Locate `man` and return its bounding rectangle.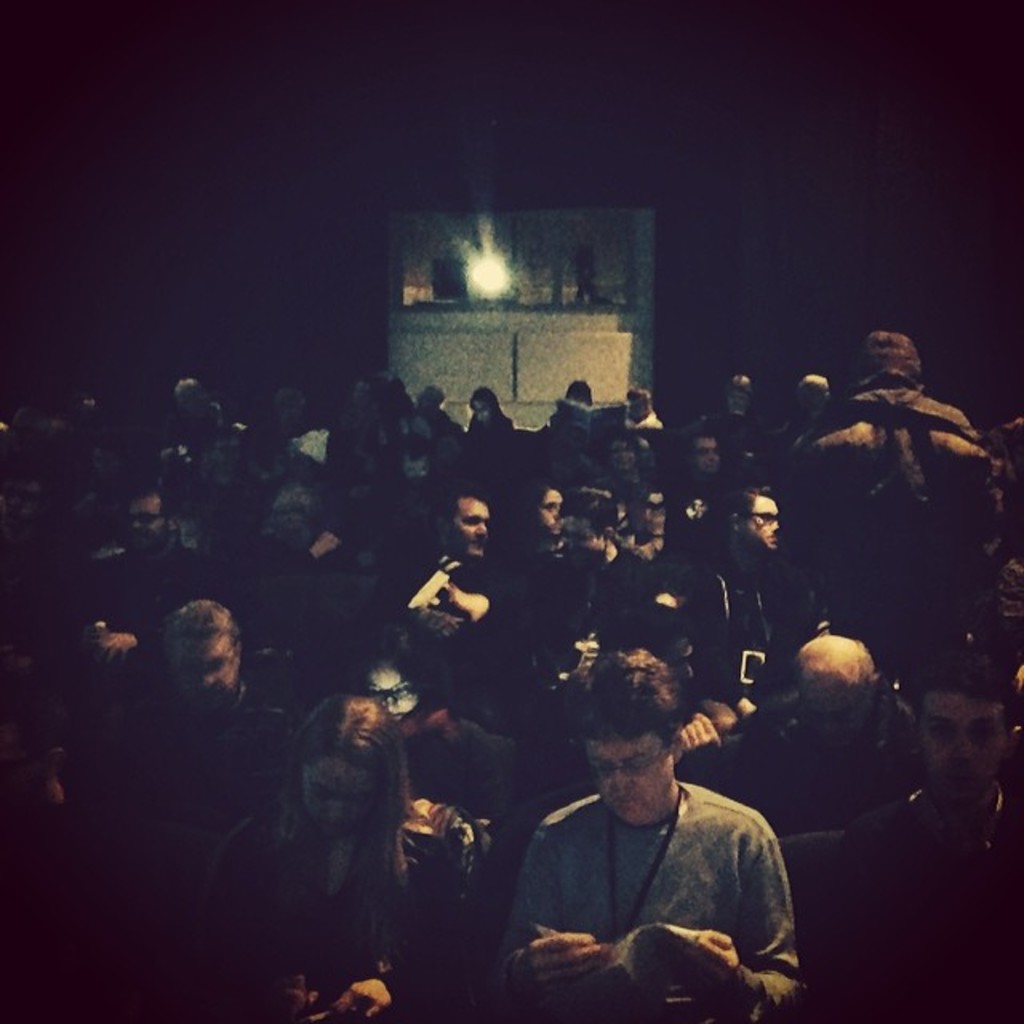
x1=267 y1=546 x2=269 y2=547.
